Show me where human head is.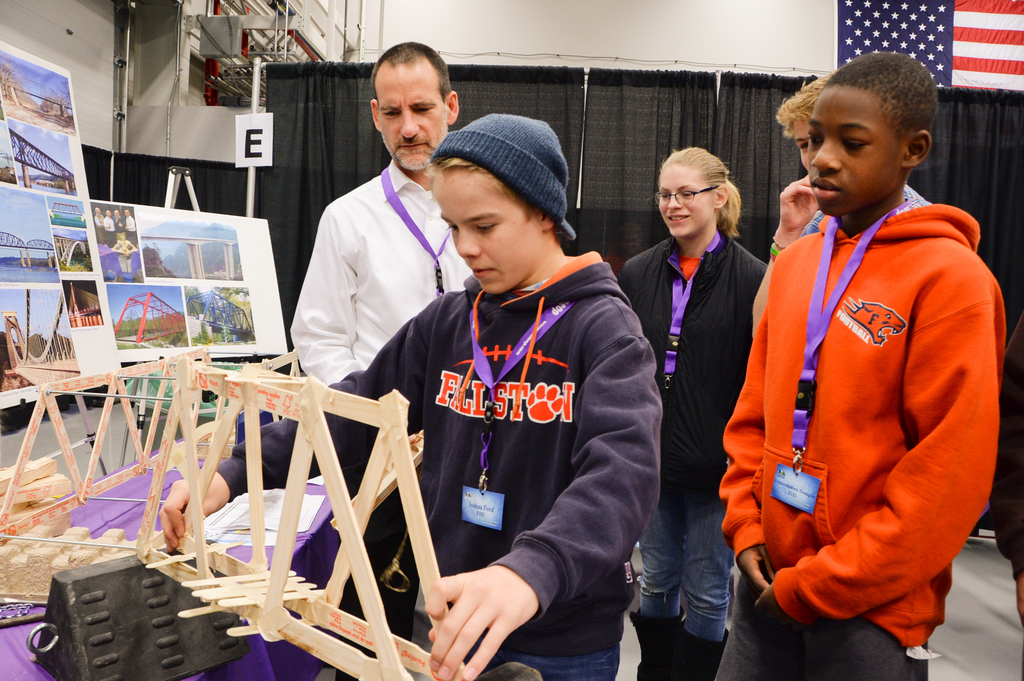
human head is at BBox(114, 208, 124, 222).
